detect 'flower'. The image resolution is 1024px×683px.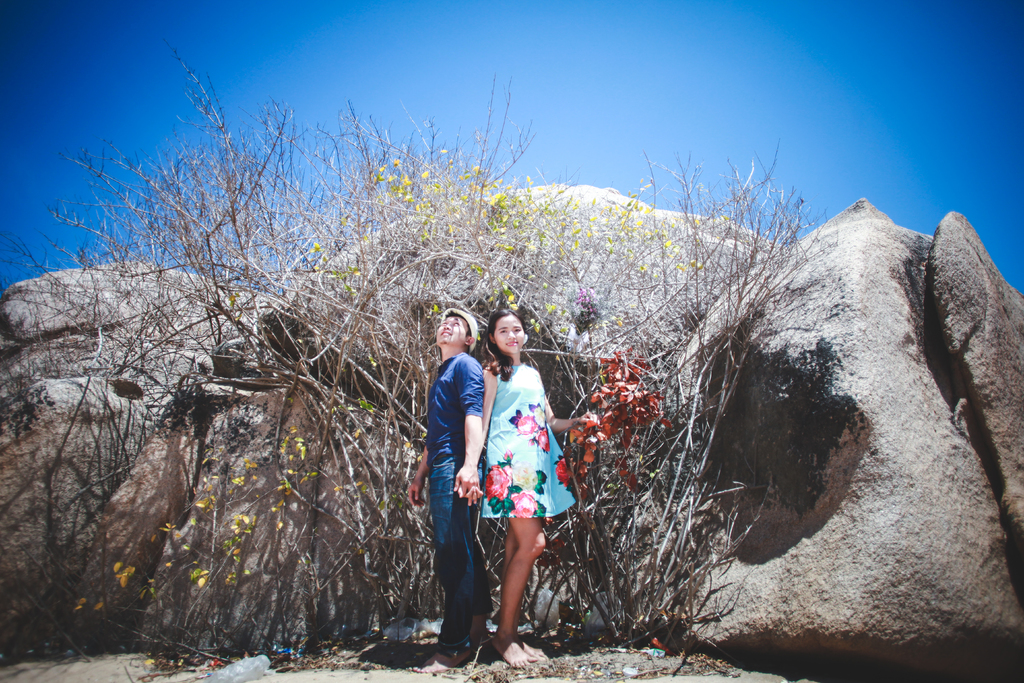
Rect(516, 413, 537, 434).
